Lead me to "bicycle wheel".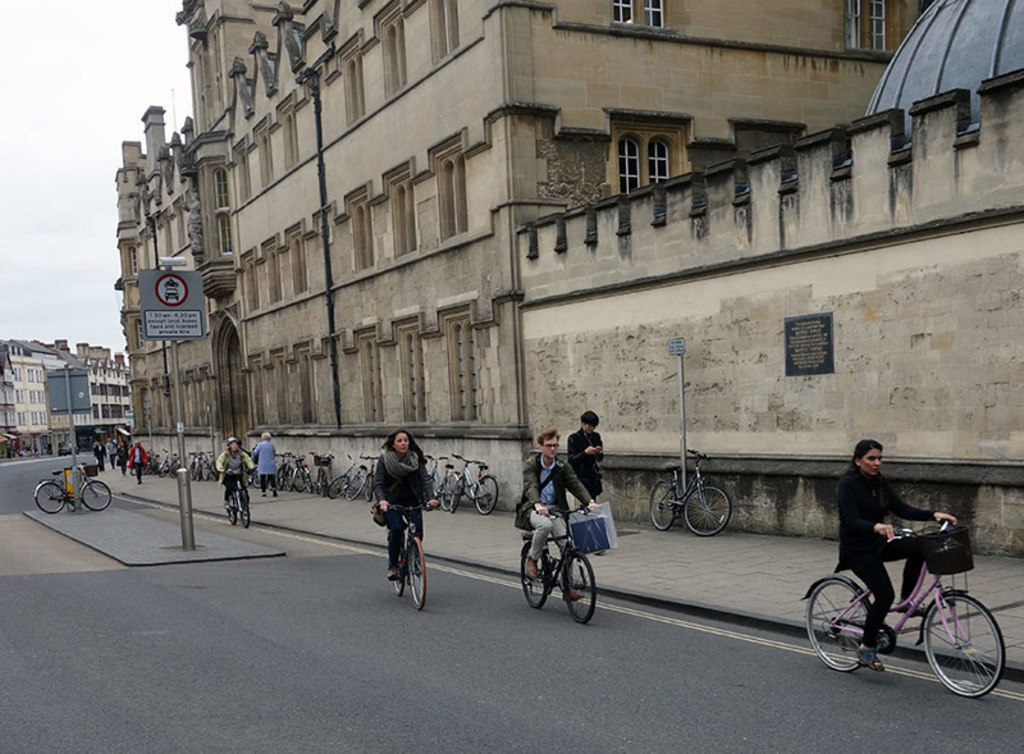
Lead to bbox=[685, 485, 732, 535].
